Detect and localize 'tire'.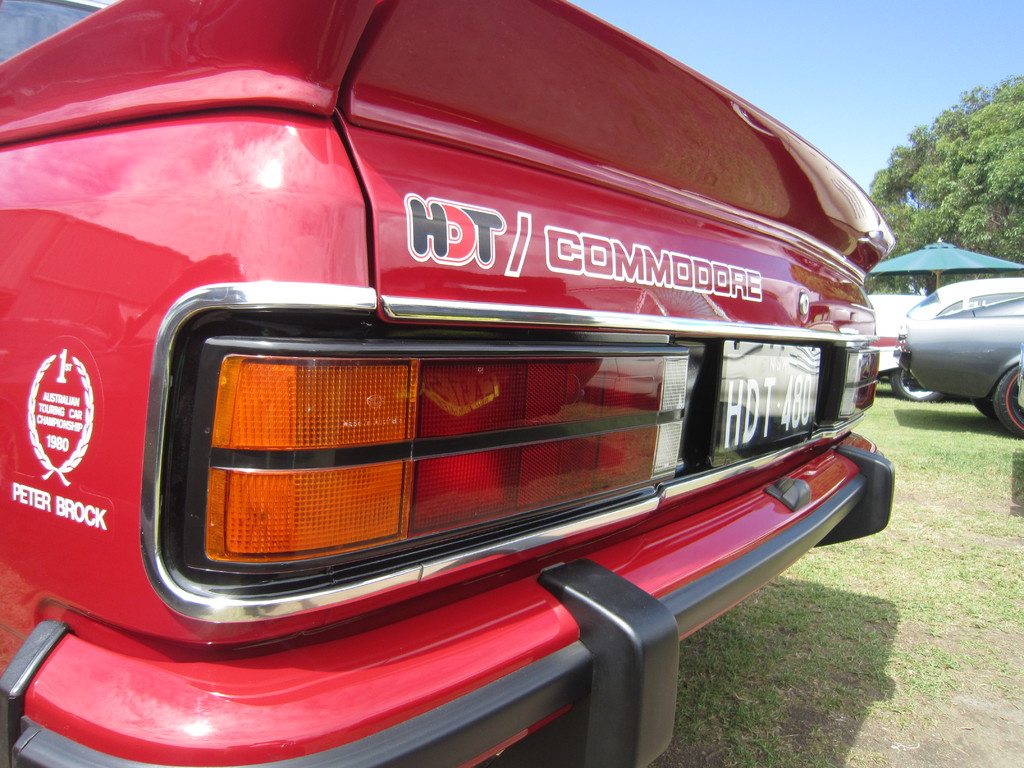
Localized at left=890, top=367, right=944, bottom=403.
